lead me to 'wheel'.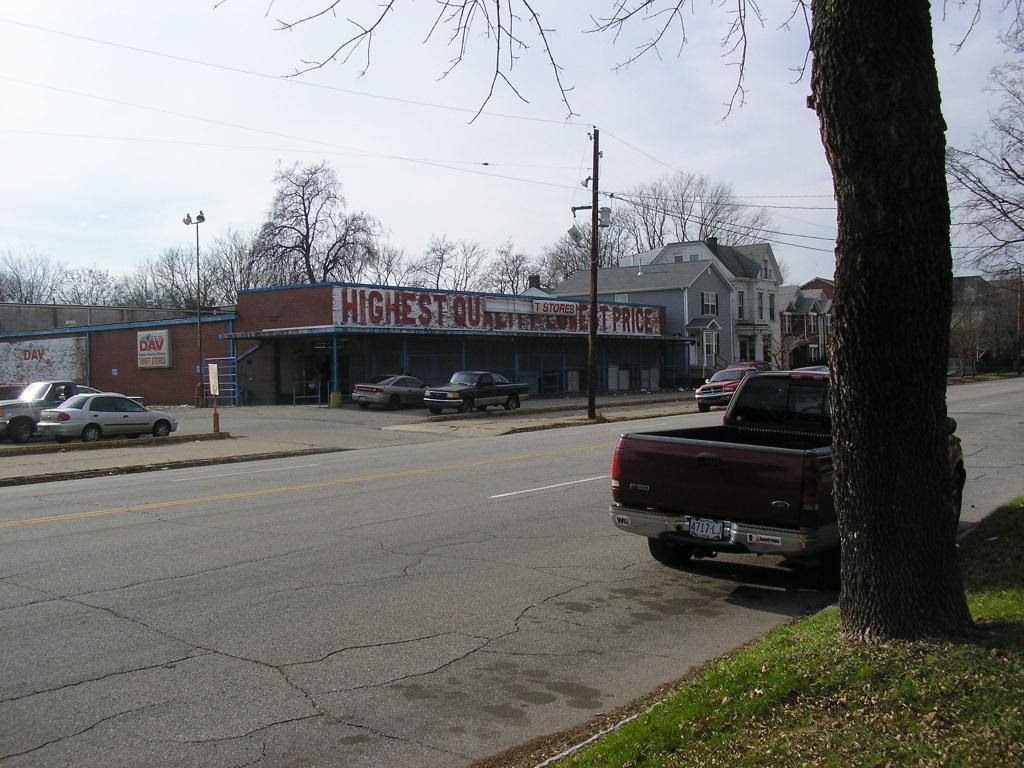
Lead to BBox(699, 404, 711, 412).
